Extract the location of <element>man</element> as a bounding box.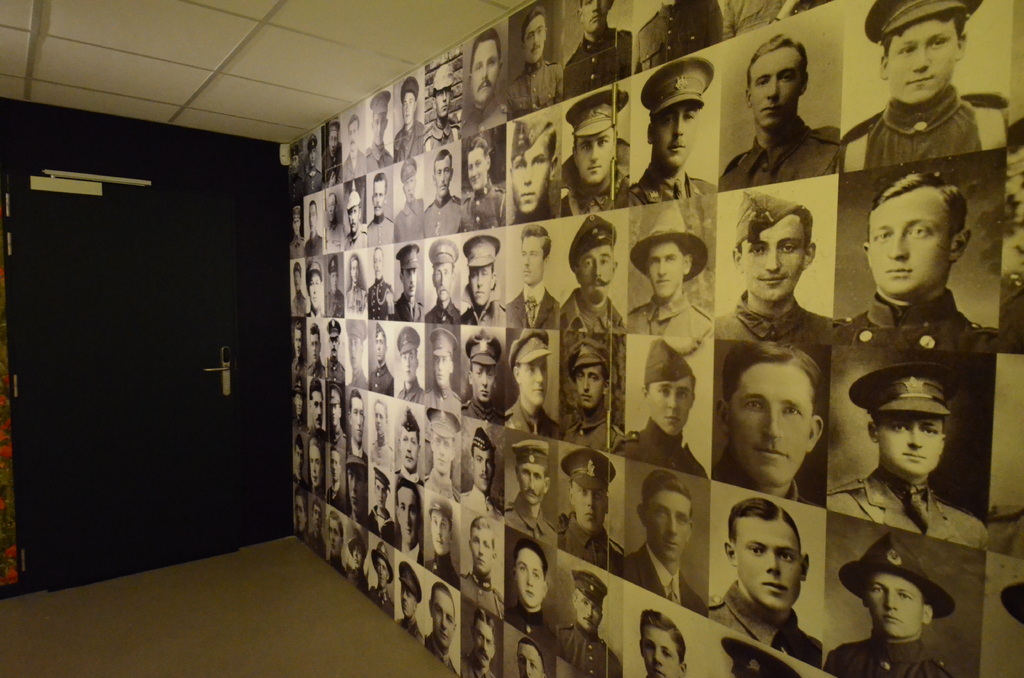
(x1=289, y1=258, x2=307, y2=316).
